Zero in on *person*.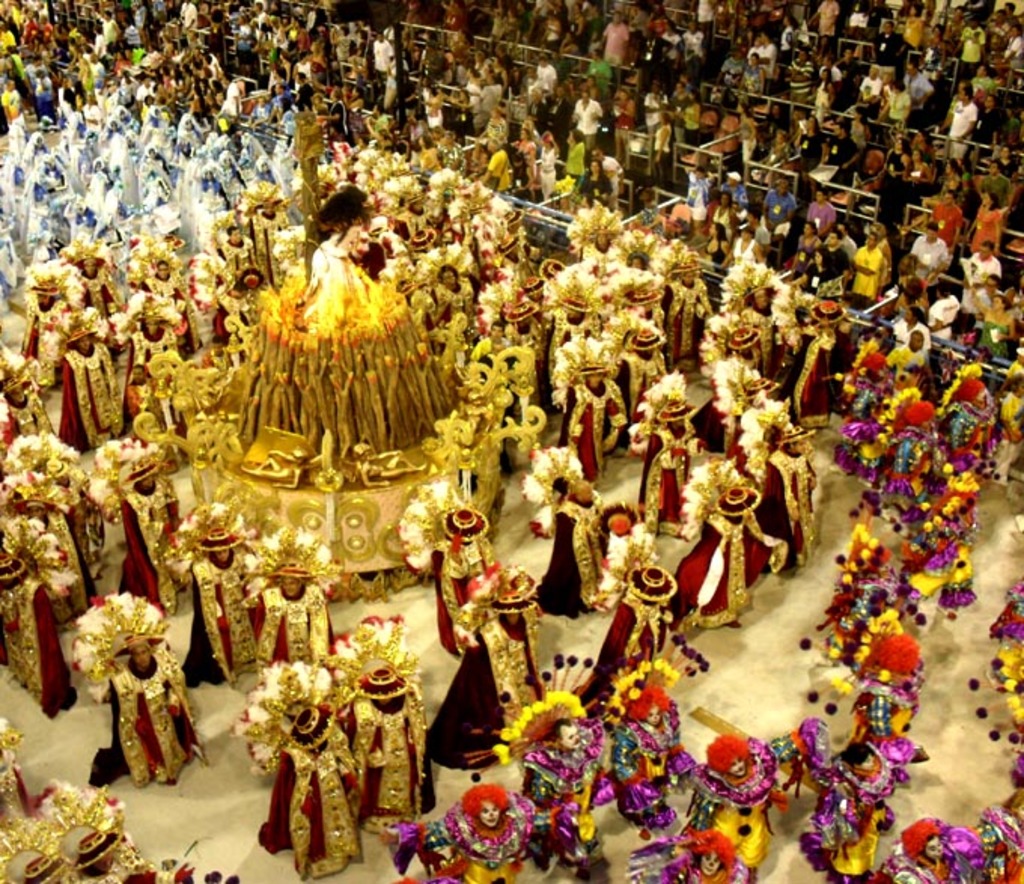
Zeroed in: bbox(685, 473, 792, 626).
